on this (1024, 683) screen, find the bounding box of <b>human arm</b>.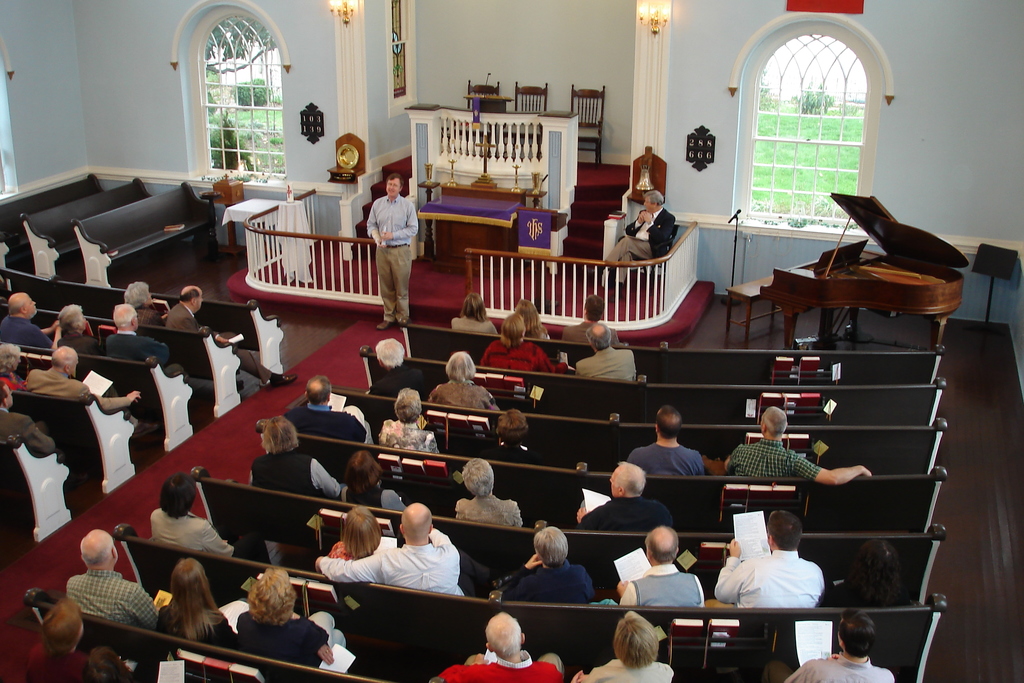
Bounding box: bbox=(500, 554, 546, 598).
